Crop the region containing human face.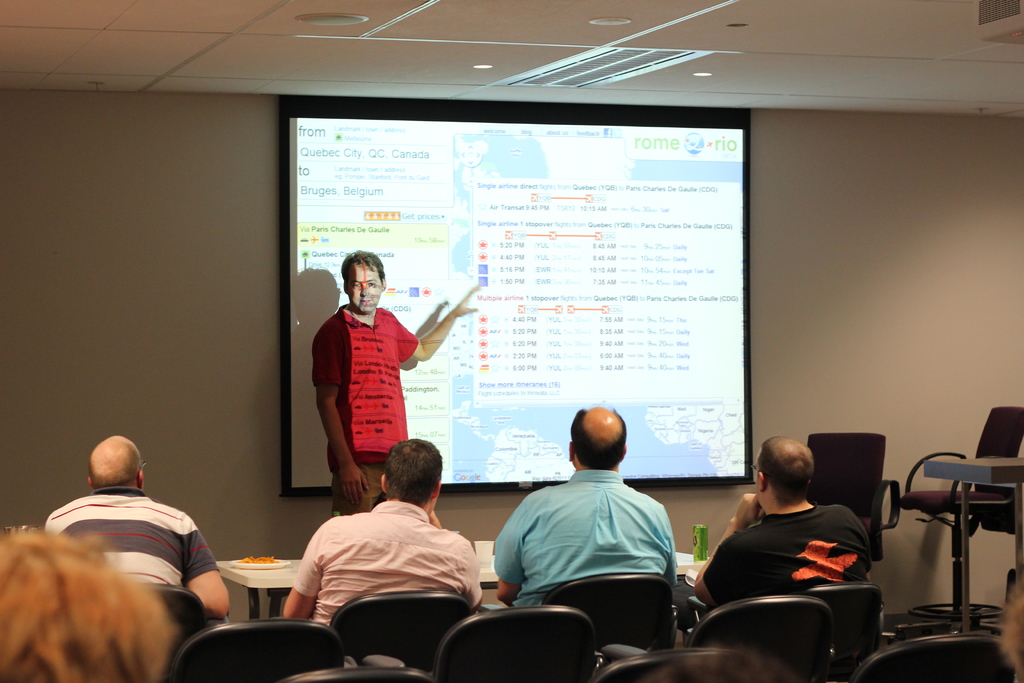
Crop region: bbox(345, 266, 383, 314).
